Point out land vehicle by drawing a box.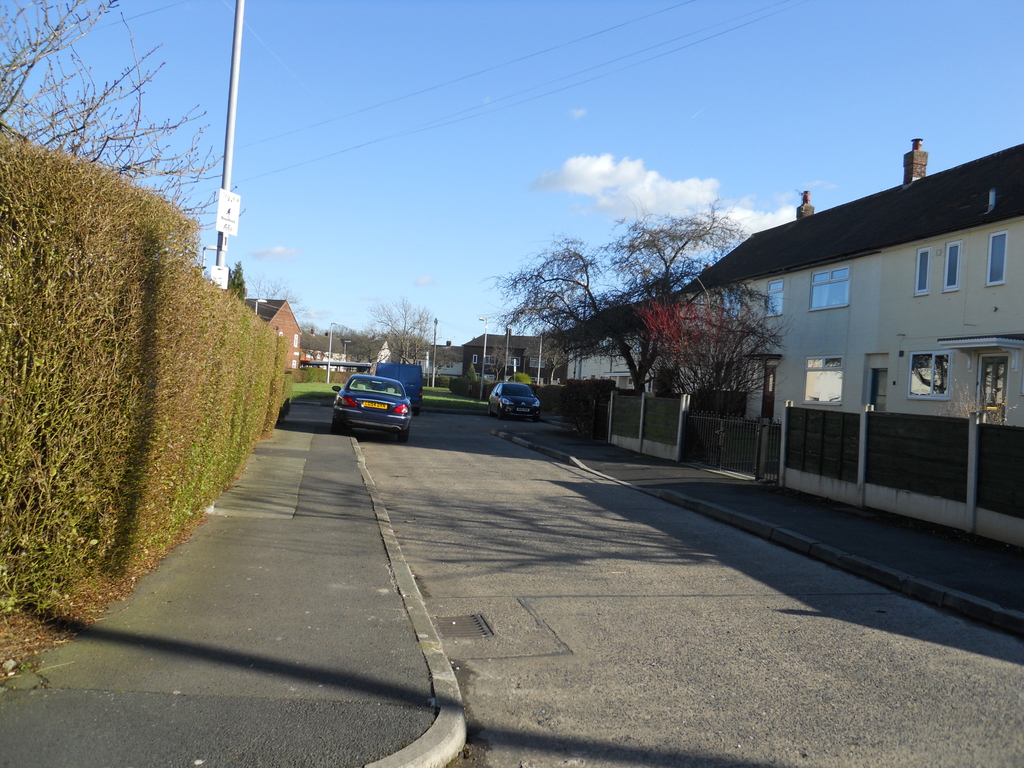
box(314, 365, 420, 437).
